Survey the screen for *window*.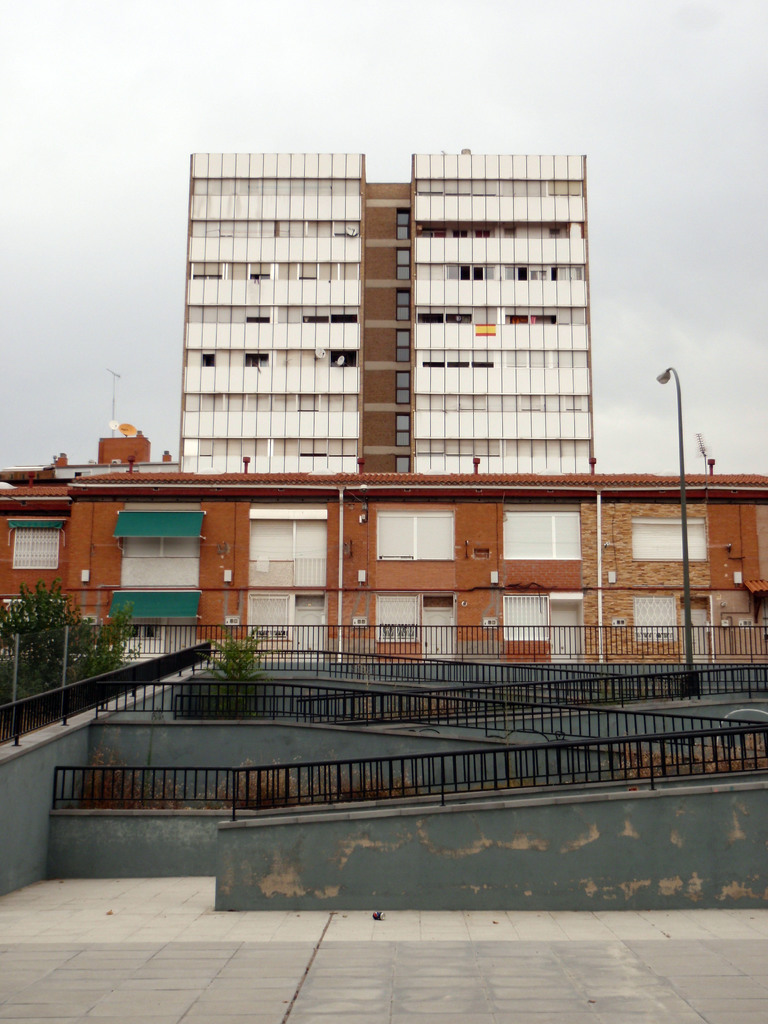
Survey found: [8, 602, 42, 634].
